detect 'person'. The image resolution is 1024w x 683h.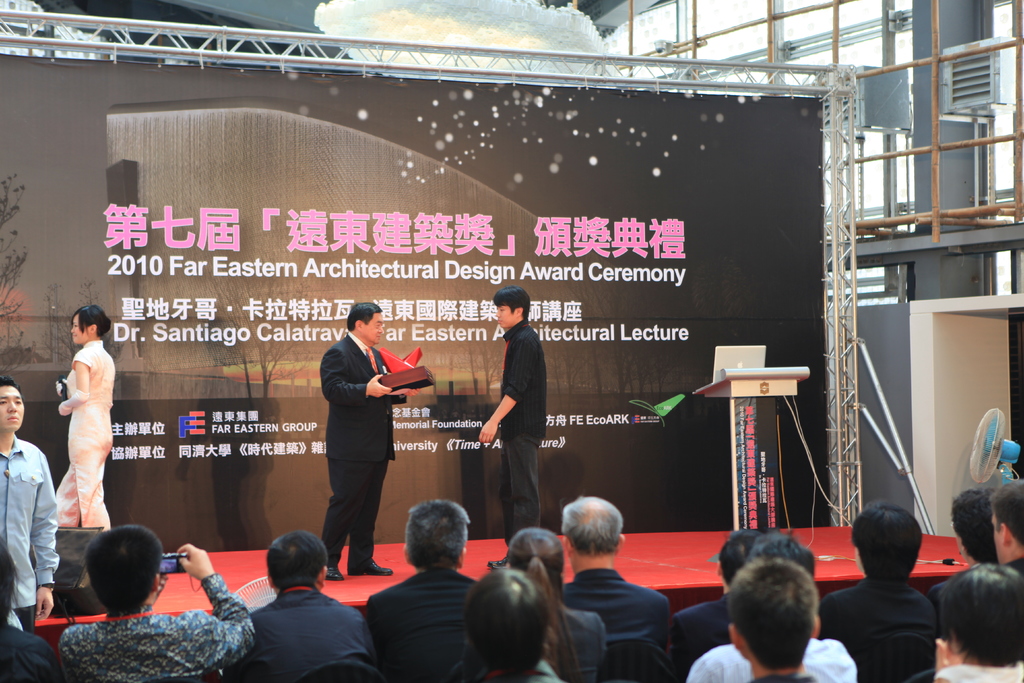
rect(55, 306, 118, 534).
